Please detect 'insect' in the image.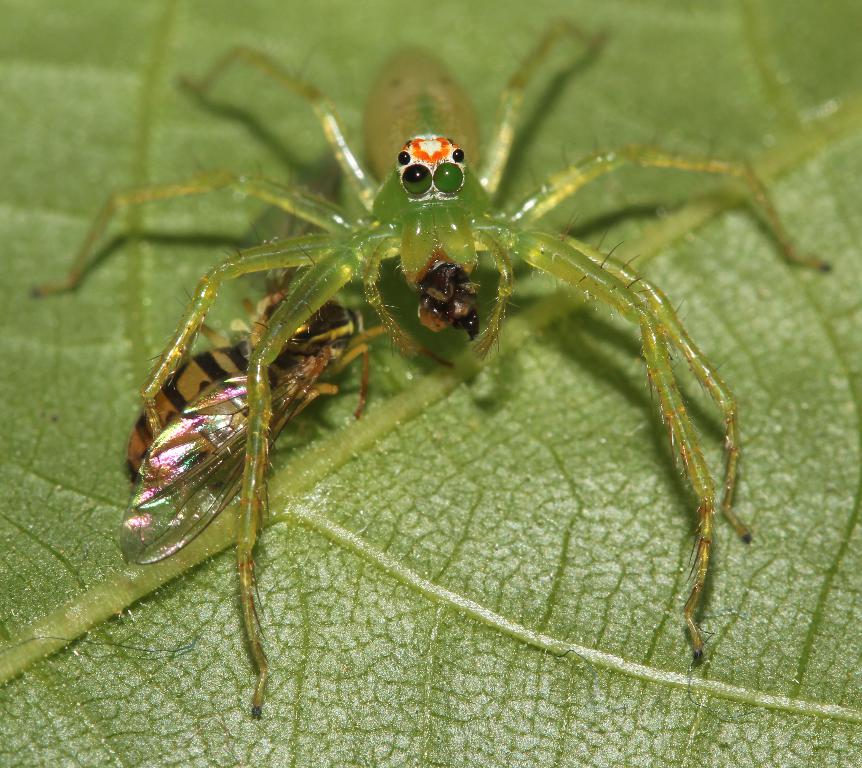
box(33, 15, 839, 719).
